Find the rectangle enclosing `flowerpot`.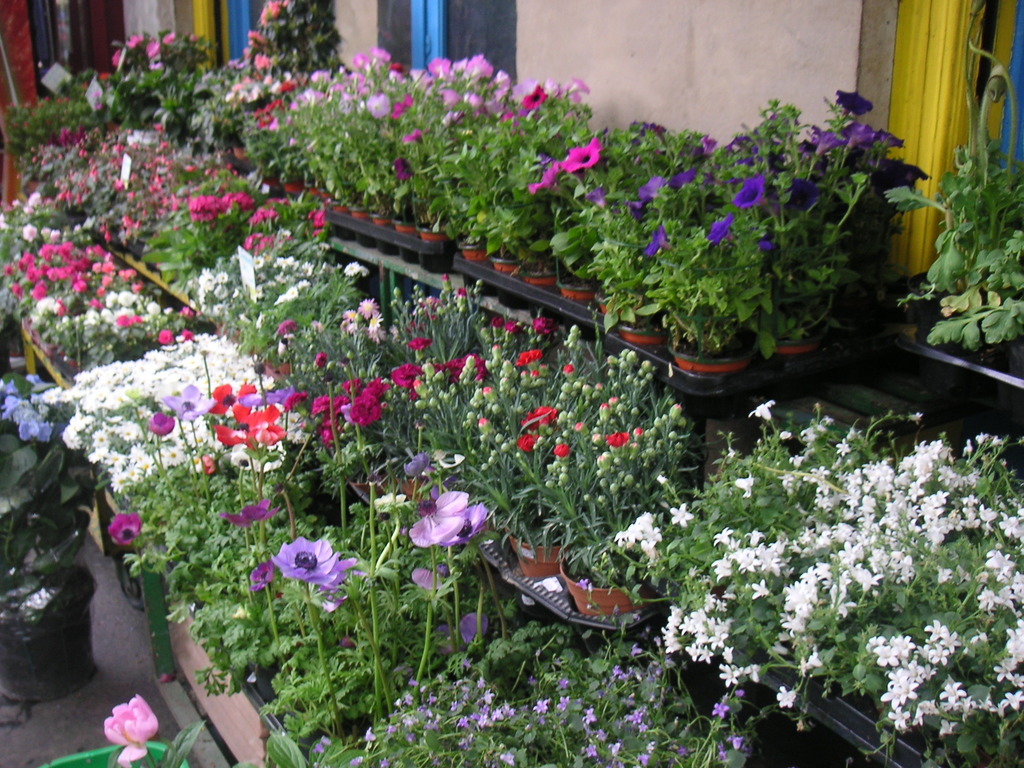
box(35, 738, 189, 767).
